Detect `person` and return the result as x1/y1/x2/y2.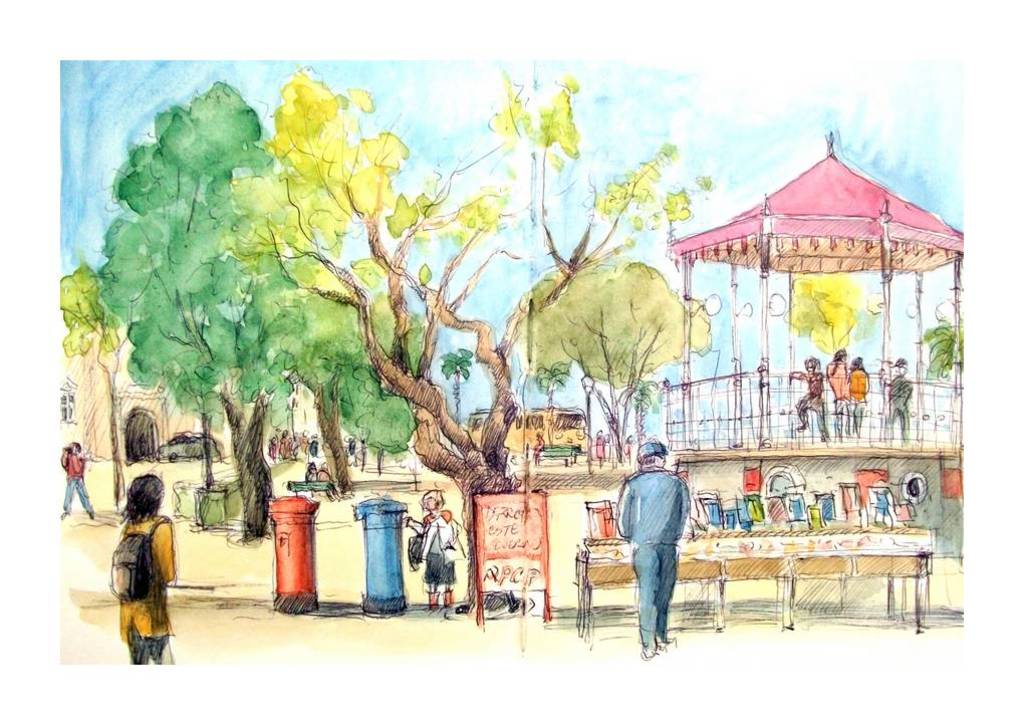
844/355/869/438.
